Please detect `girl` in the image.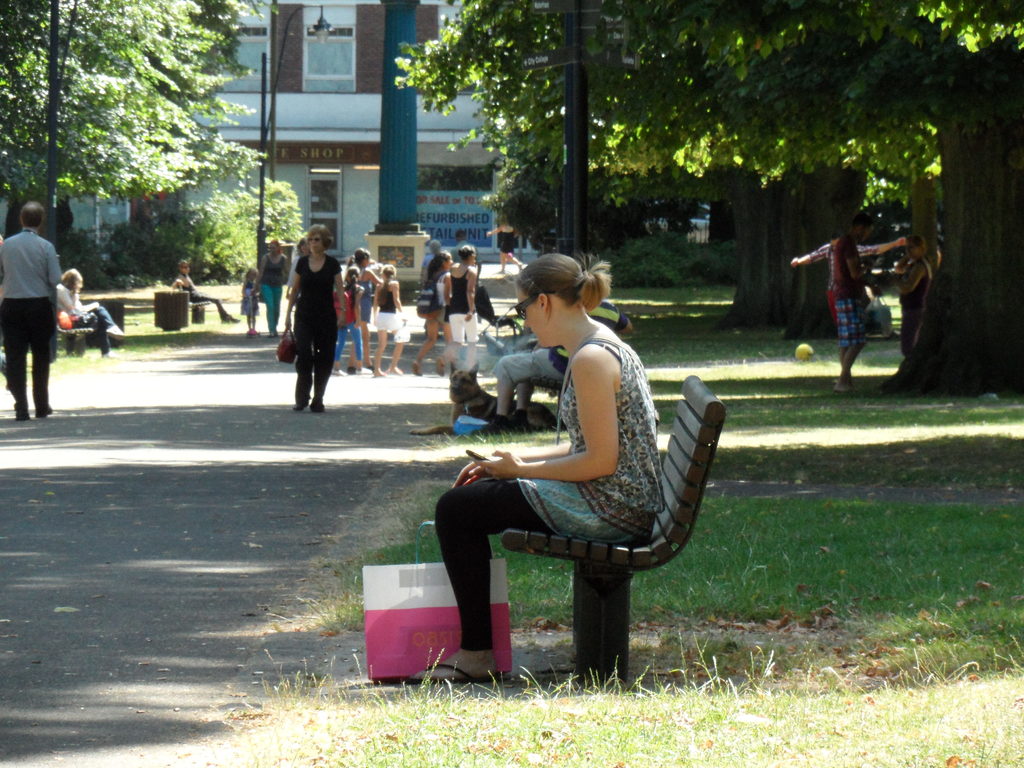
rect(410, 252, 453, 378).
